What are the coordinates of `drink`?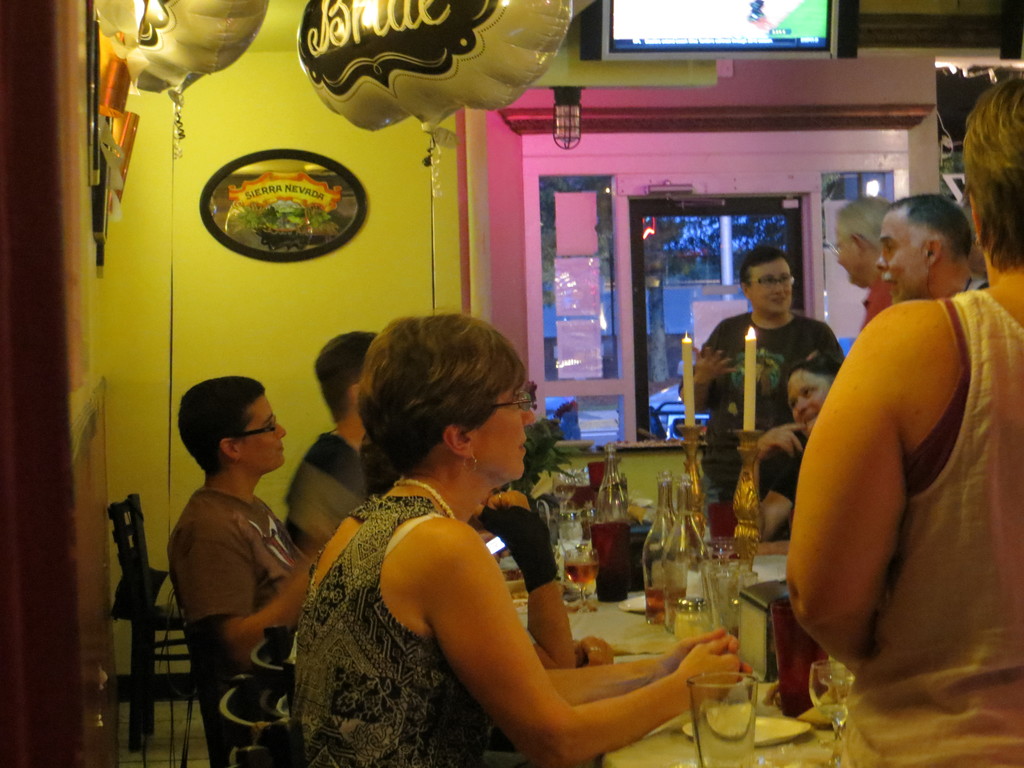
l=566, t=561, r=600, b=587.
